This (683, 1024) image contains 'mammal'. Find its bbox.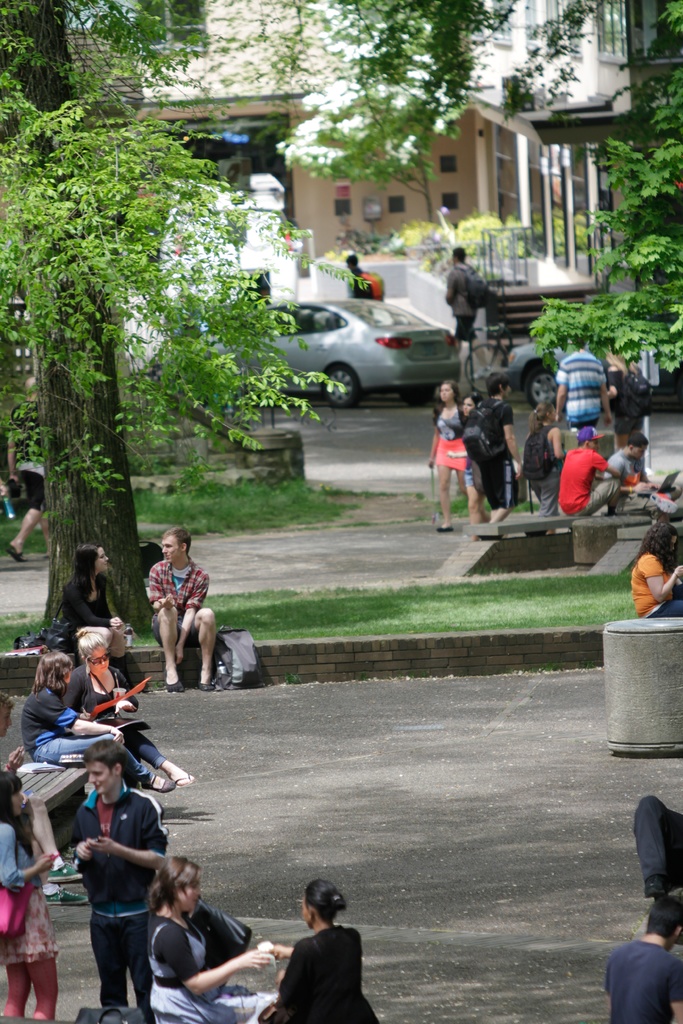
rect(145, 524, 217, 692).
